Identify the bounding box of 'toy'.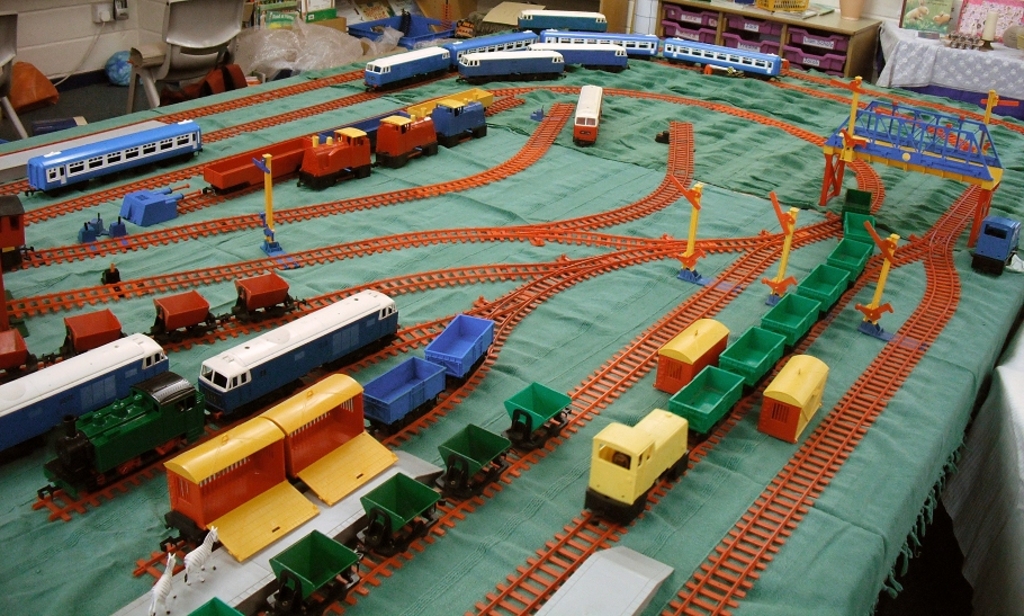
region(456, 59, 567, 78).
